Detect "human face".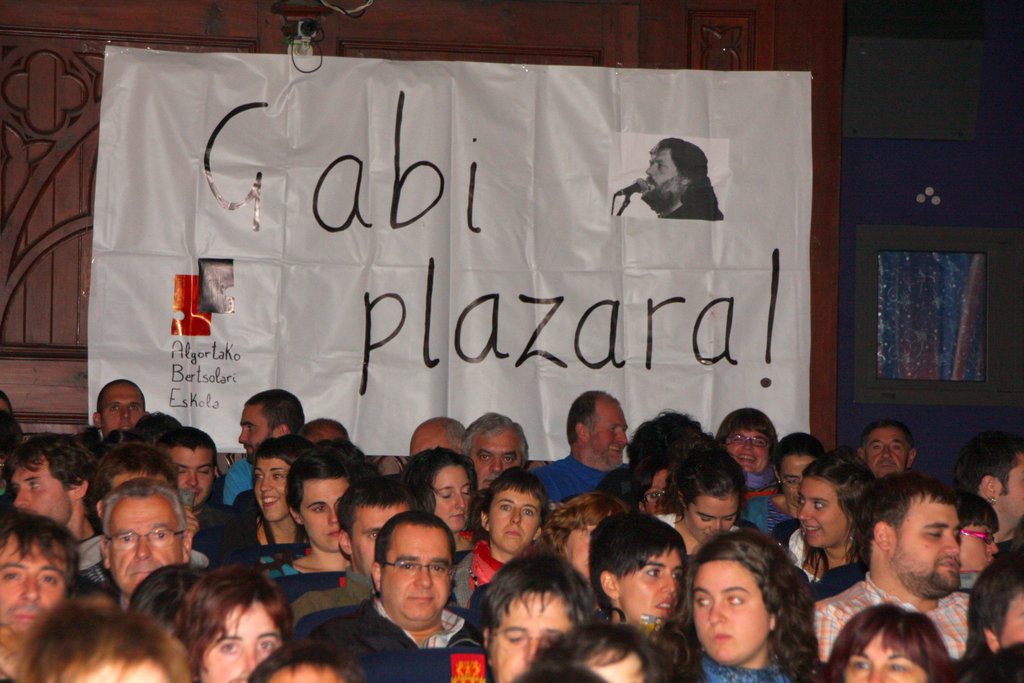
Detected at l=572, t=646, r=636, b=682.
